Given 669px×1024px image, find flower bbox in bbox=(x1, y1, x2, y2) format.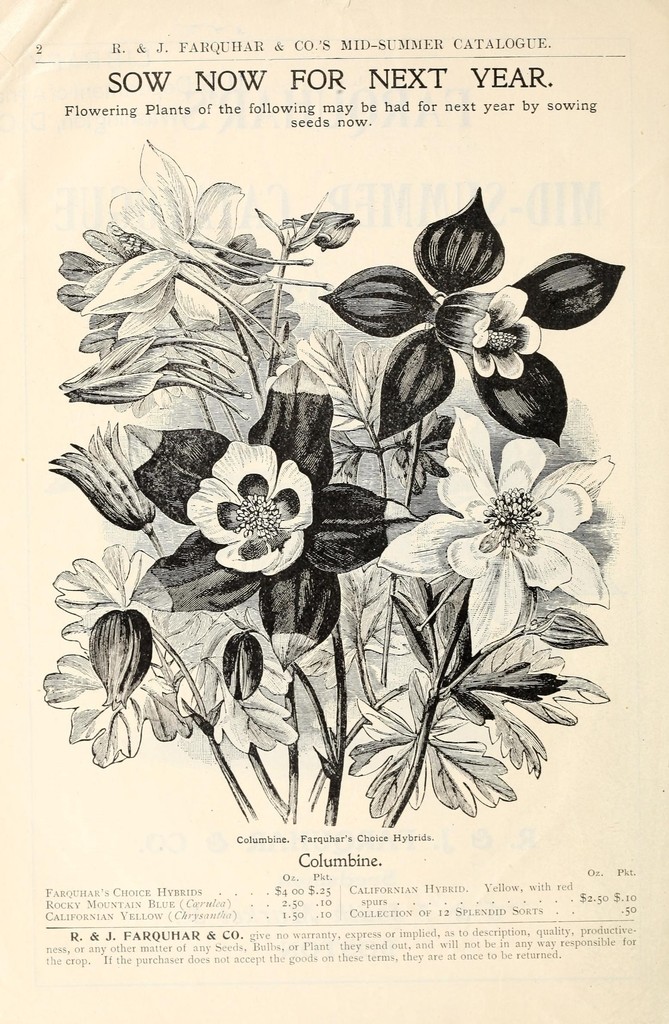
bbox=(383, 402, 614, 657).
